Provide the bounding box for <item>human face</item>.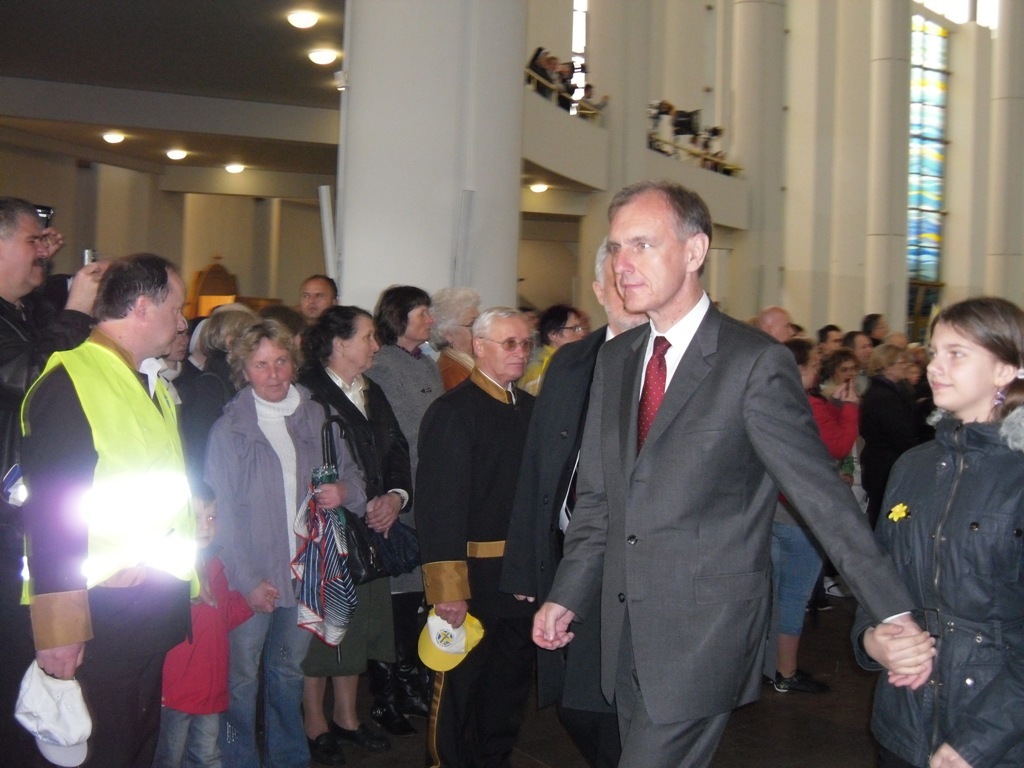
bbox=(300, 279, 335, 323).
